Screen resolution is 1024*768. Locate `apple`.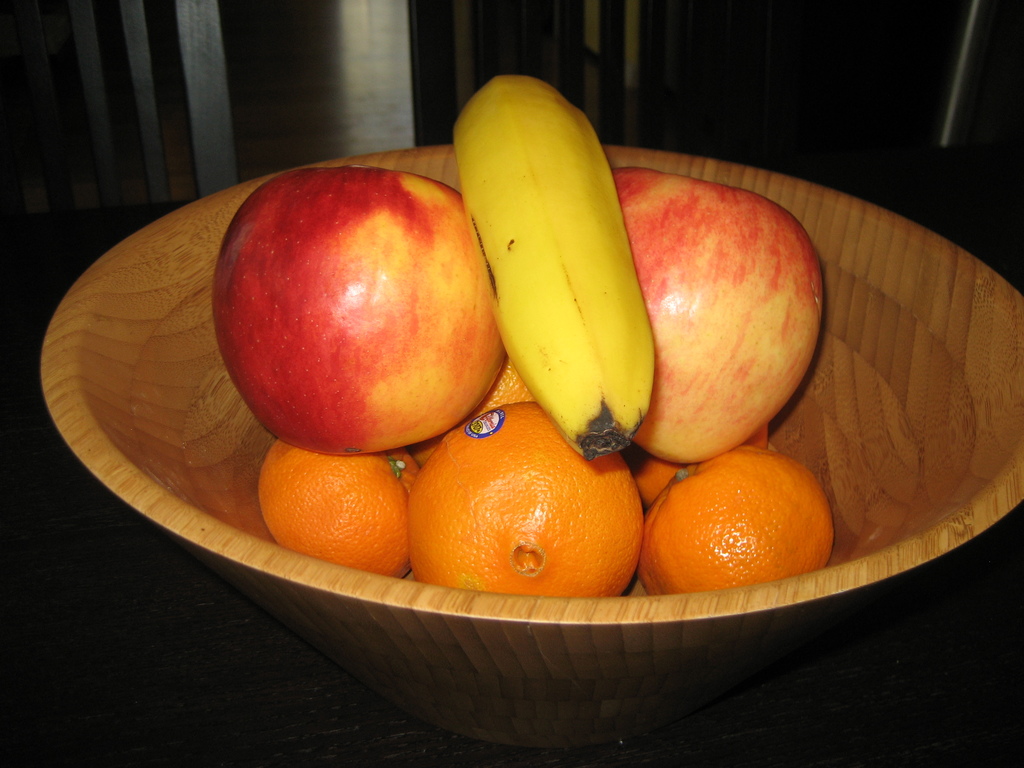
210, 161, 507, 456.
